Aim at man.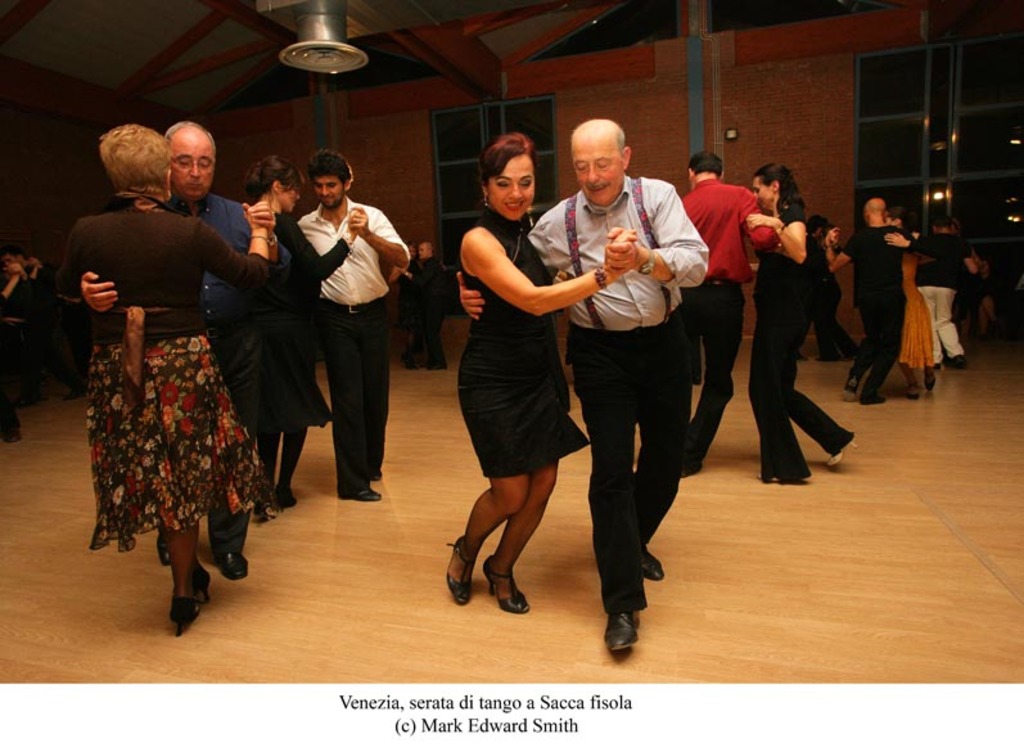
Aimed at [left=4, top=244, right=75, bottom=407].
